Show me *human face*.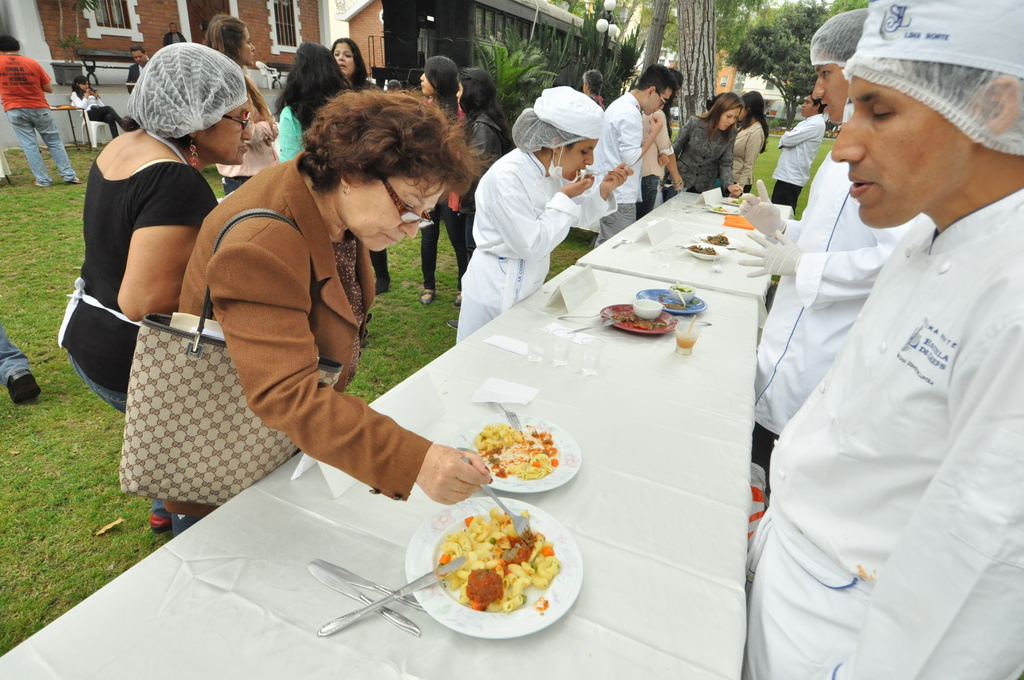
*human face* is here: [x1=651, y1=85, x2=675, y2=120].
